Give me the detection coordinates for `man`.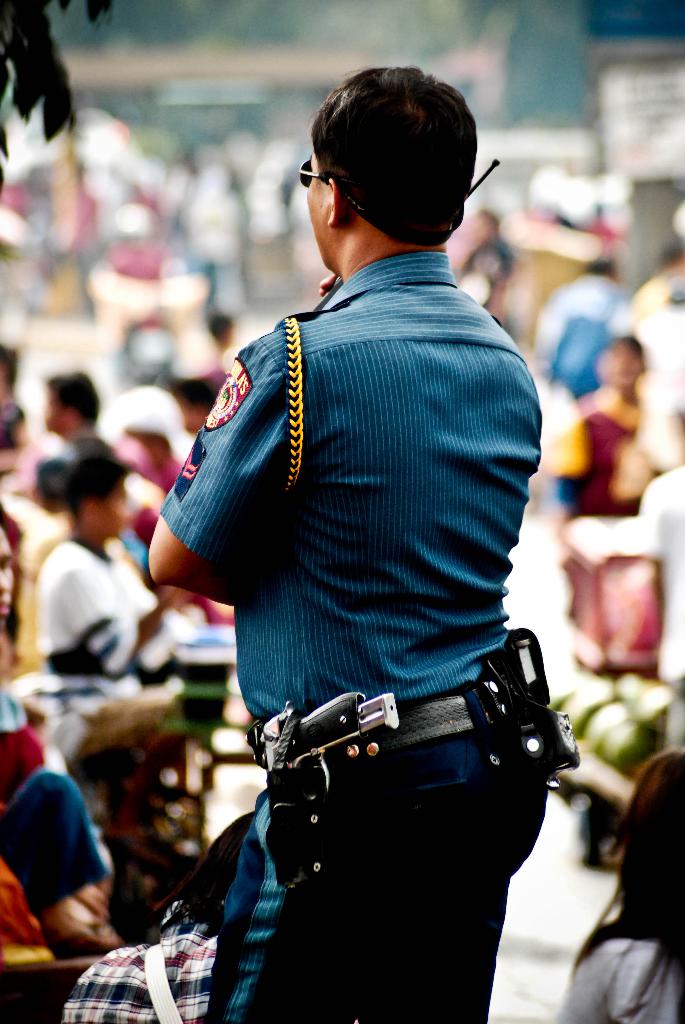
<bbox>152, 60, 544, 1005</bbox>.
